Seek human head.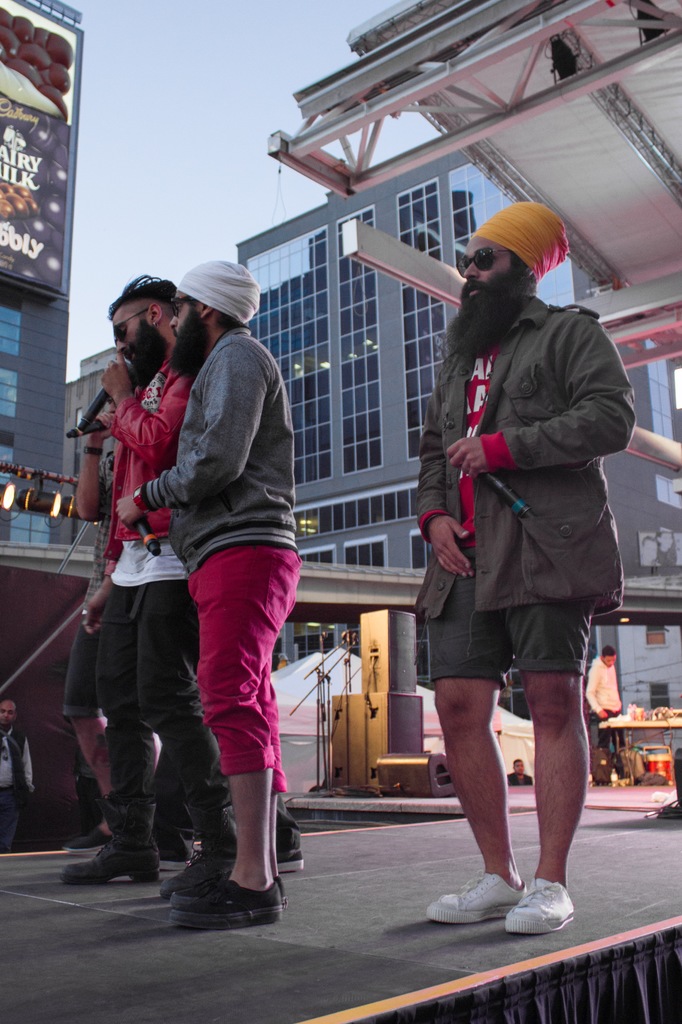
463:202:553:335.
